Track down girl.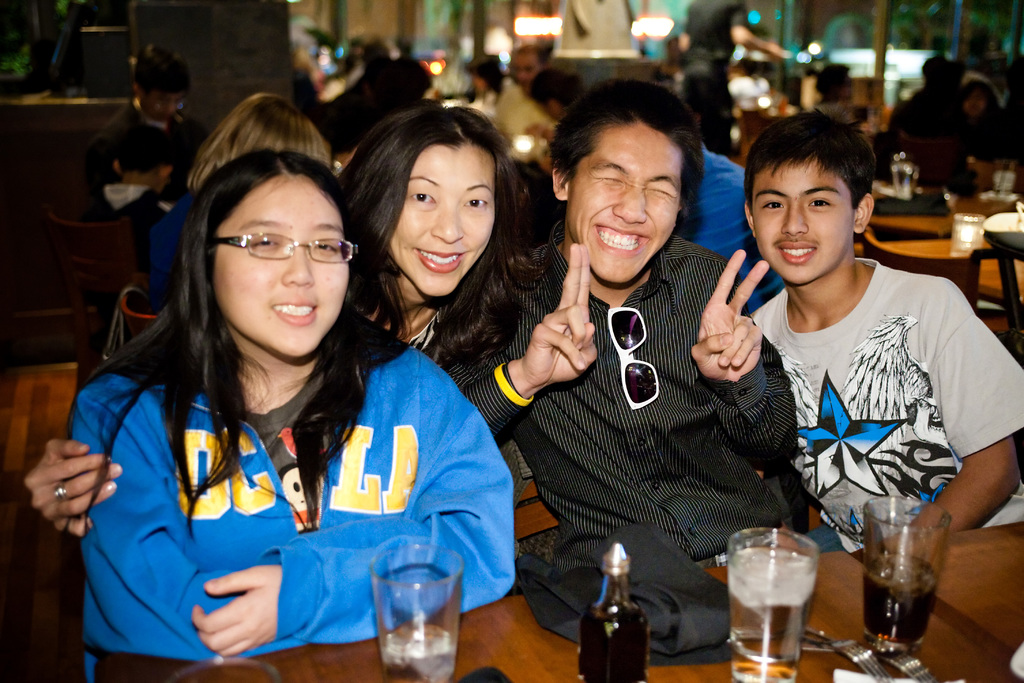
Tracked to bbox=[153, 86, 338, 324].
